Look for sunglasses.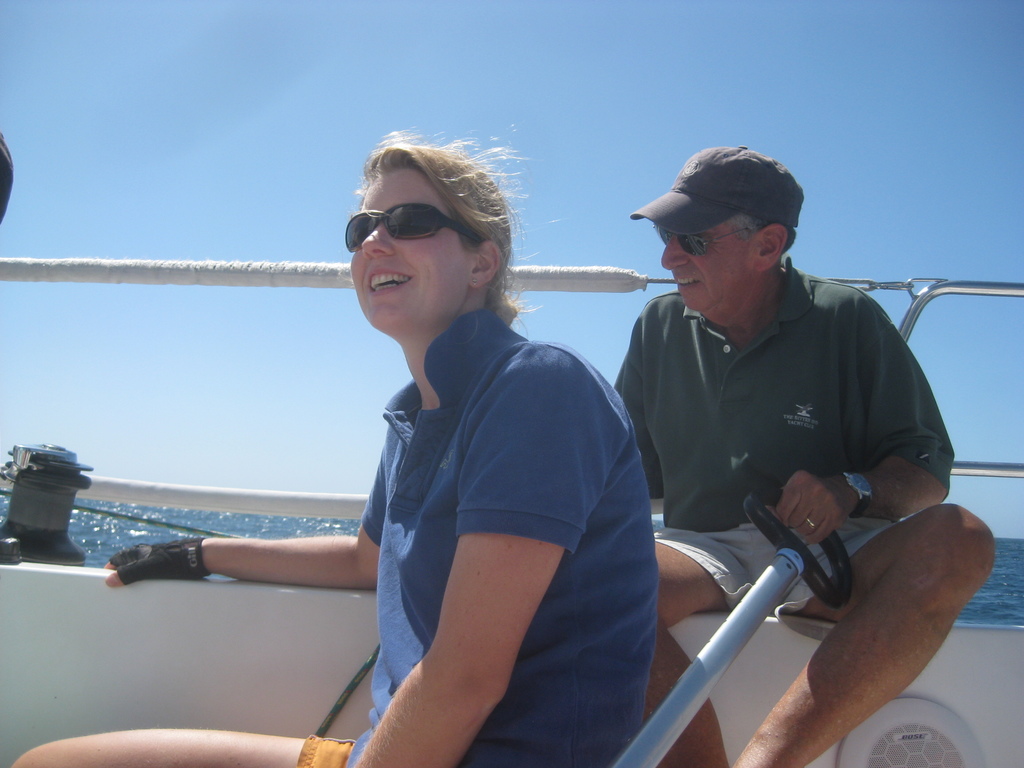
Found: (left=654, top=227, right=763, bottom=255).
